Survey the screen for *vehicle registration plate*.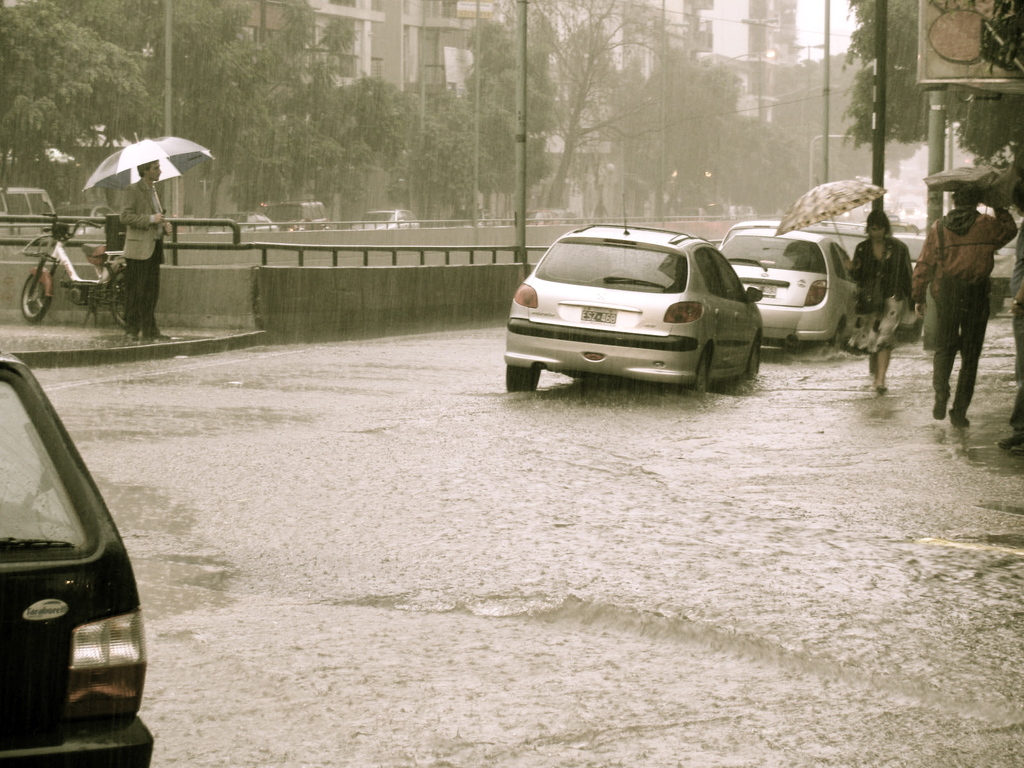
Survey found: [577, 301, 620, 321].
